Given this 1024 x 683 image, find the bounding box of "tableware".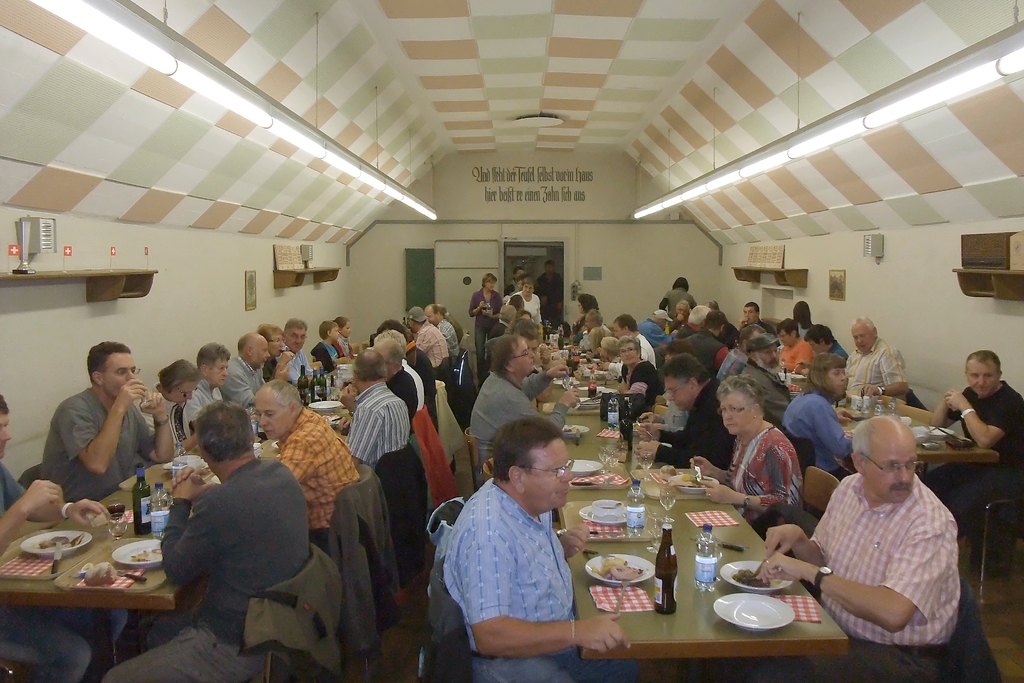
rect(15, 529, 94, 557).
